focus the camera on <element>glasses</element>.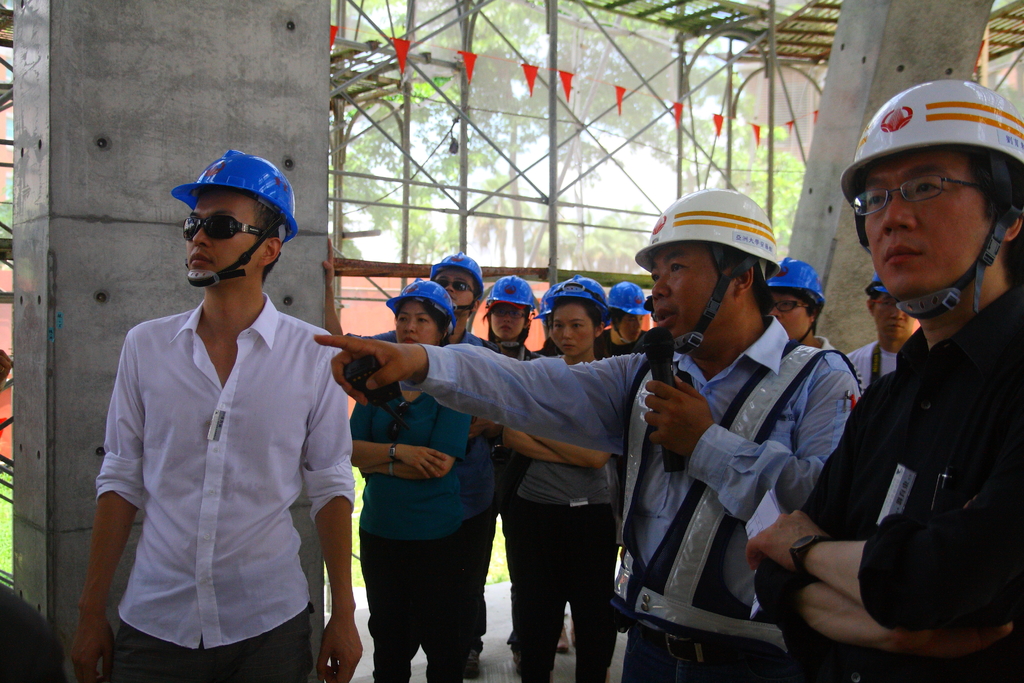
Focus region: BBox(856, 171, 990, 222).
